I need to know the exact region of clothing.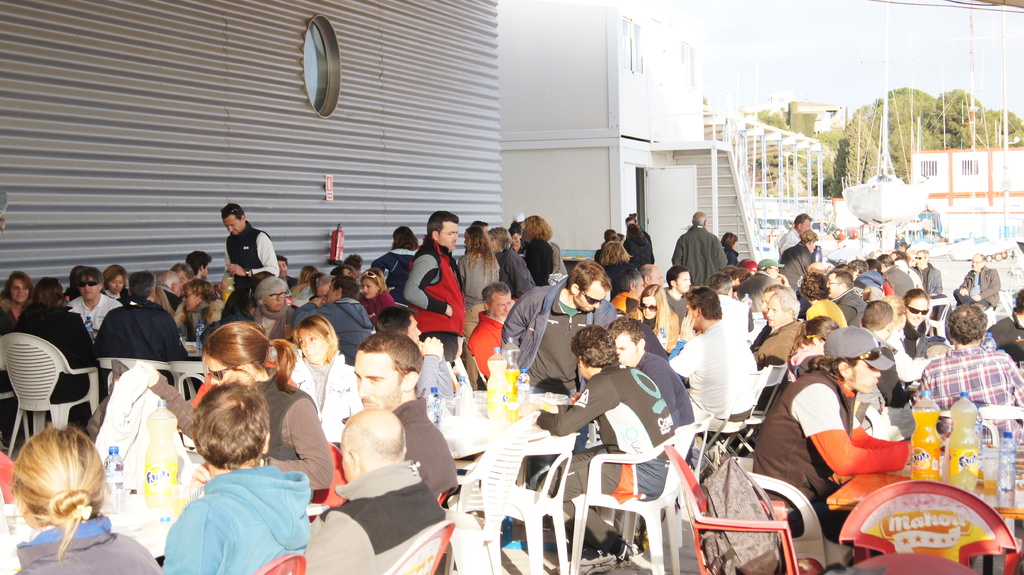
Region: [306, 462, 449, 574].
